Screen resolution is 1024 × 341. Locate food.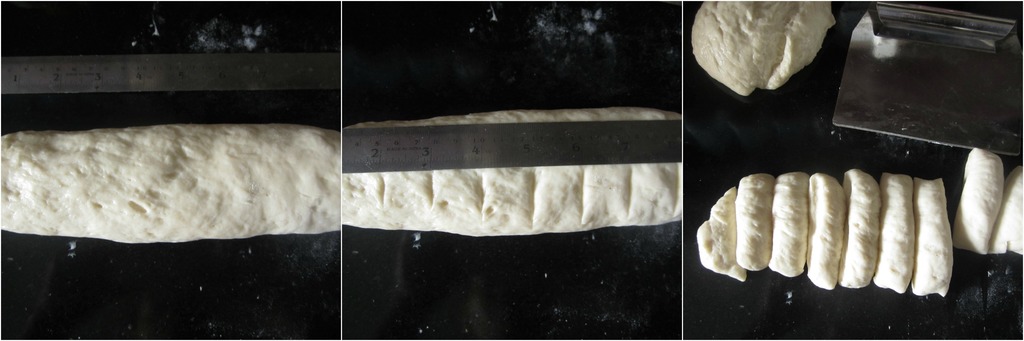
box(687, 0, 840, 94).
